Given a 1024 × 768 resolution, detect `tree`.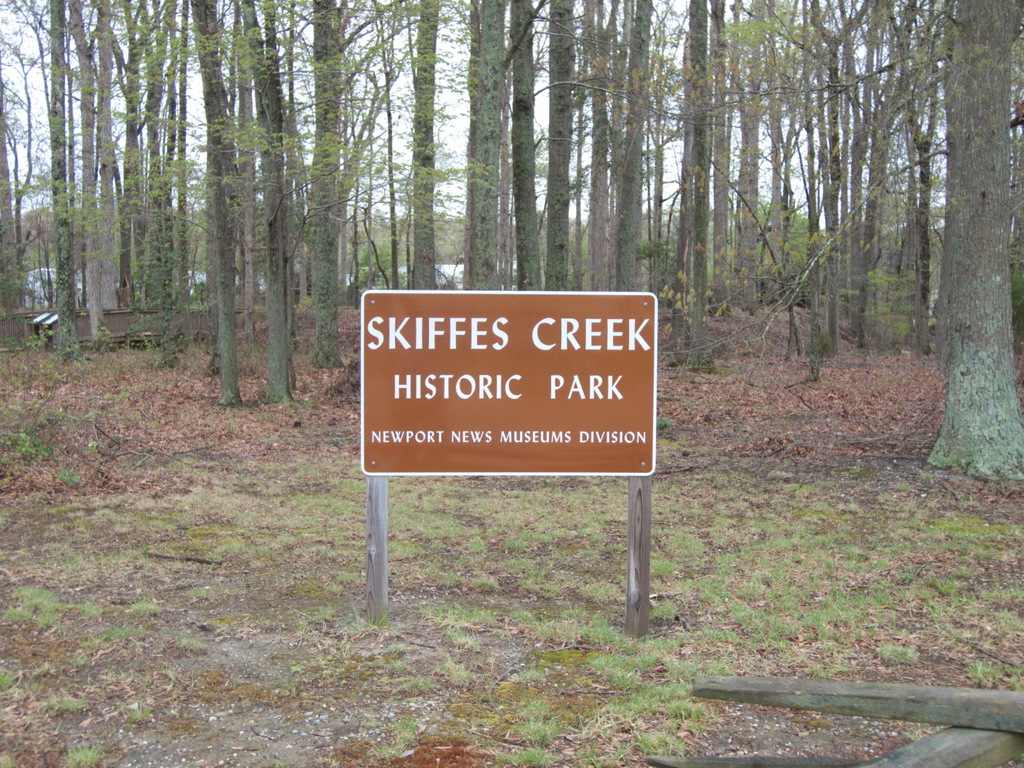
<region>174, 0, 273, 415</region>.
